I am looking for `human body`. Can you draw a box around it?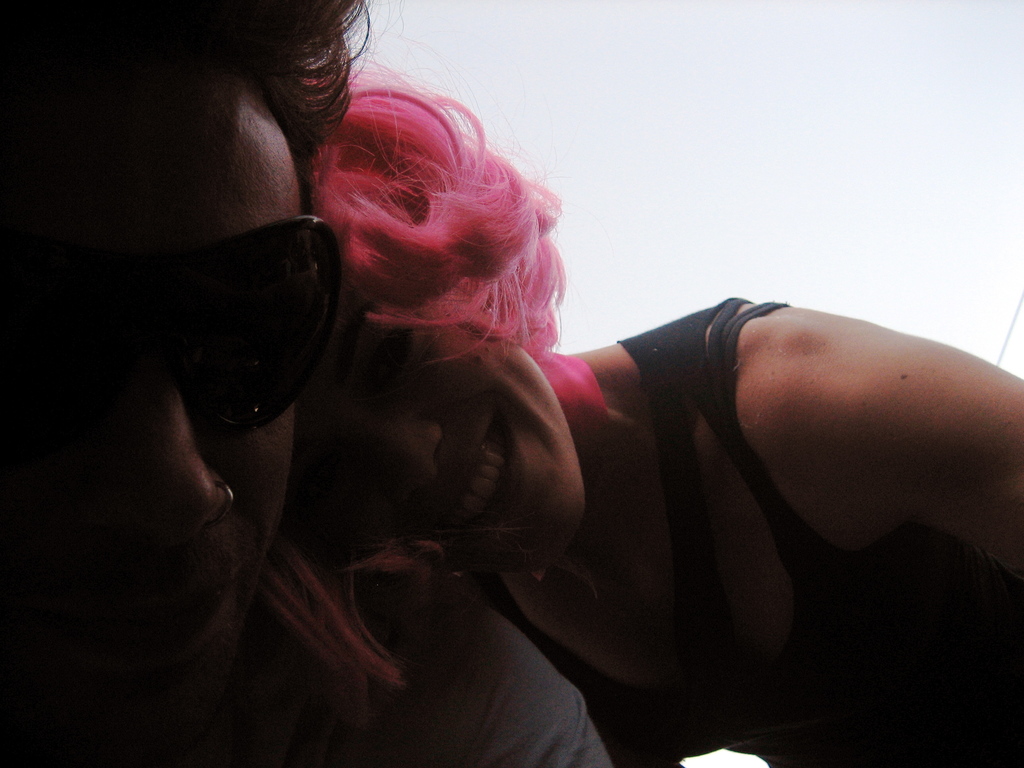
Sure, the bounding box is left=0, top=0, right=617, bottom=767.
